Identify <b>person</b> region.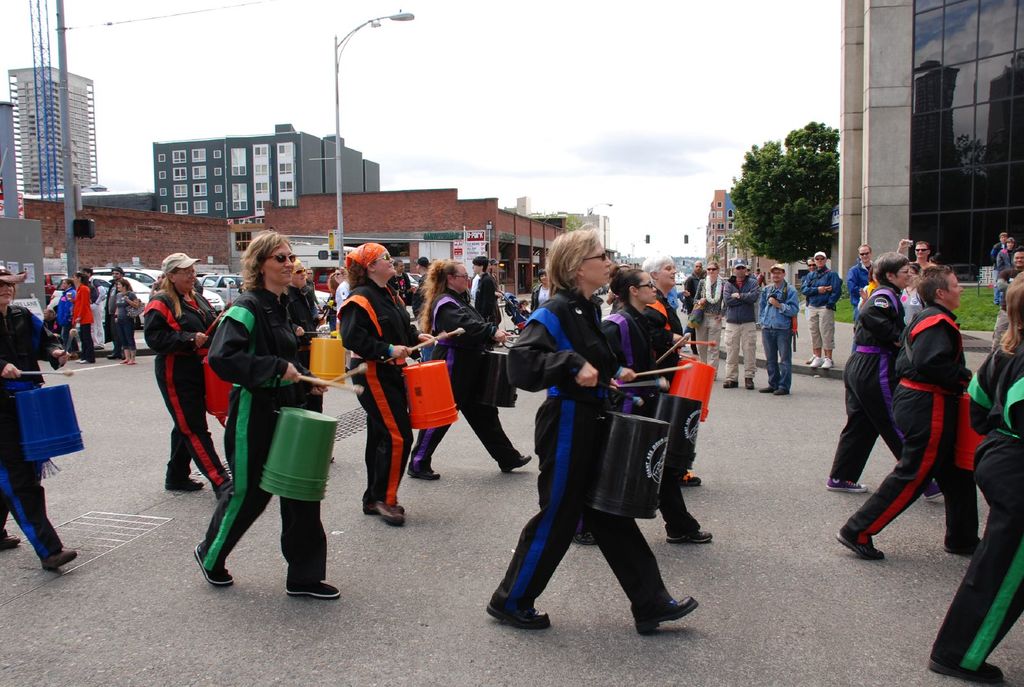
Region: crop(490, 220, 697, 635).
